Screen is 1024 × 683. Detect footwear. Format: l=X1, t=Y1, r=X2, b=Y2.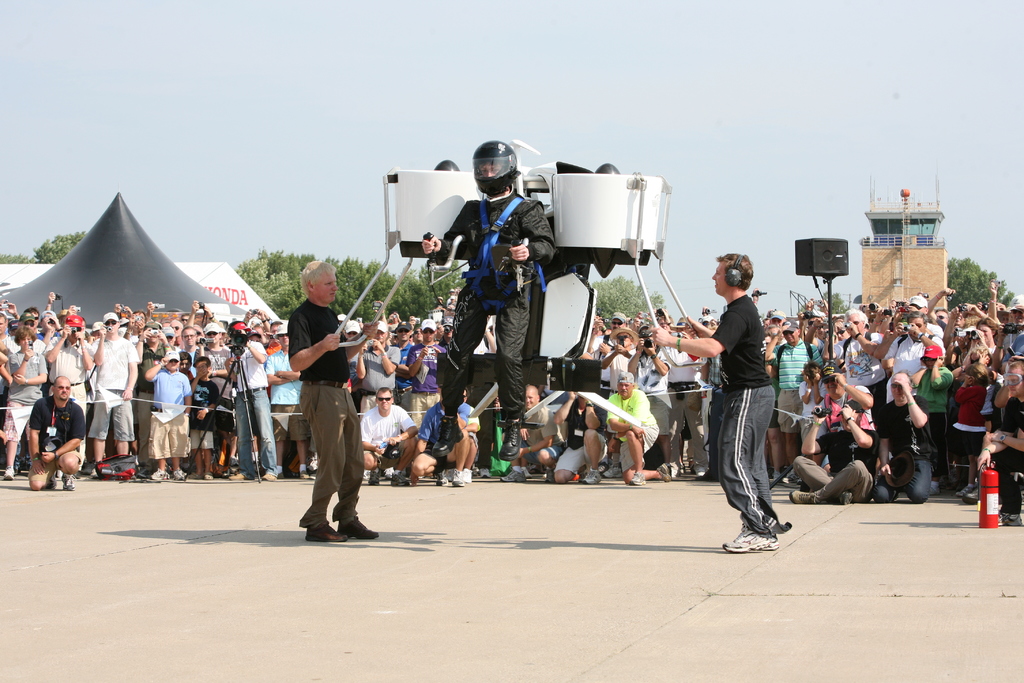
l=174, t=469, r=189, b=478.
